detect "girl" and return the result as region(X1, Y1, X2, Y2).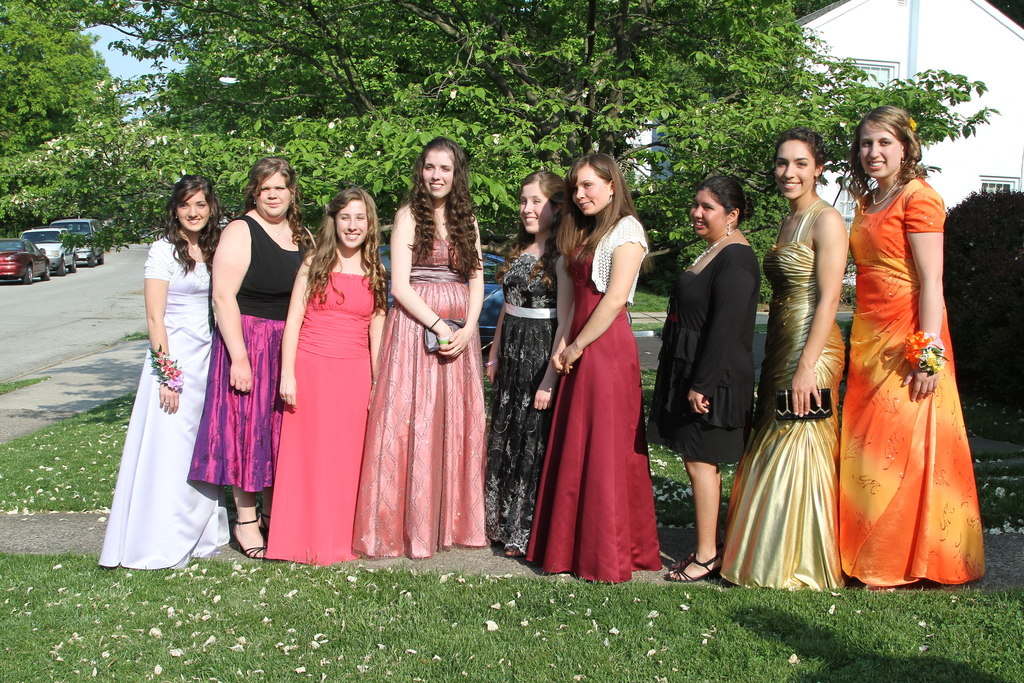
region(265, 186, 391, 564).
